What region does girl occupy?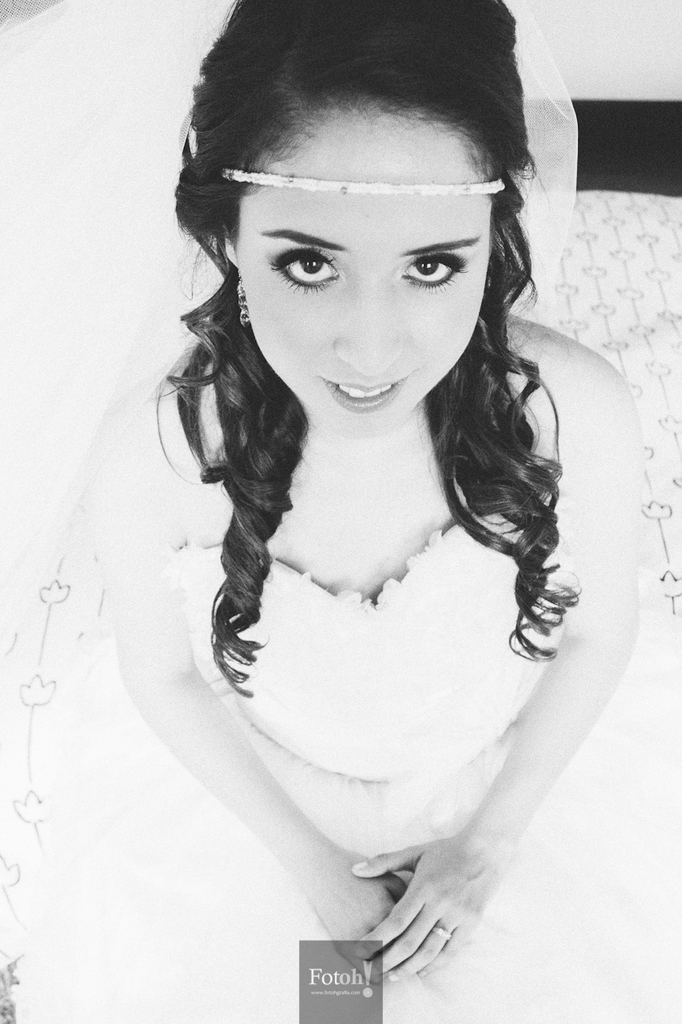
select_region(0, 10, 681, 1023).
